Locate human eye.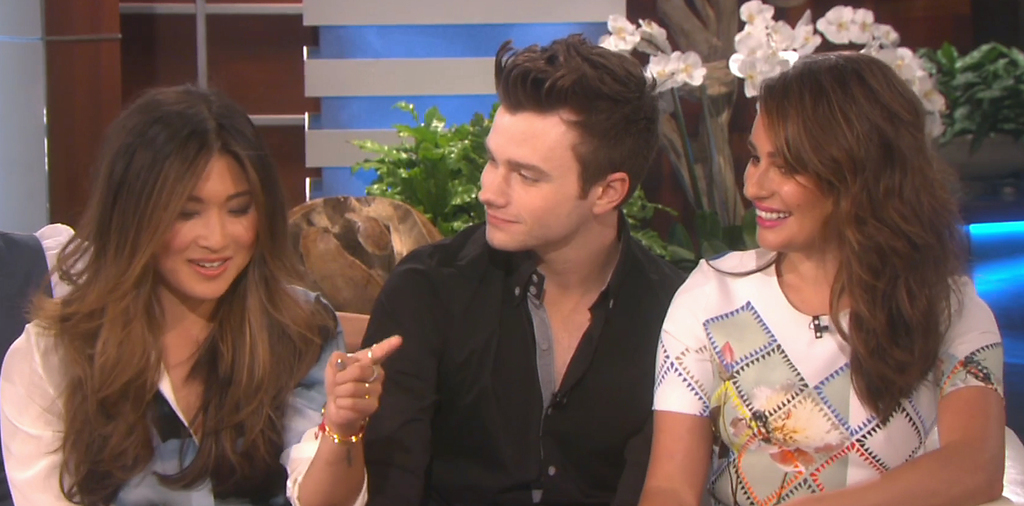
Bounding box: x1=751 y1=150 x2=757 y2=166.
